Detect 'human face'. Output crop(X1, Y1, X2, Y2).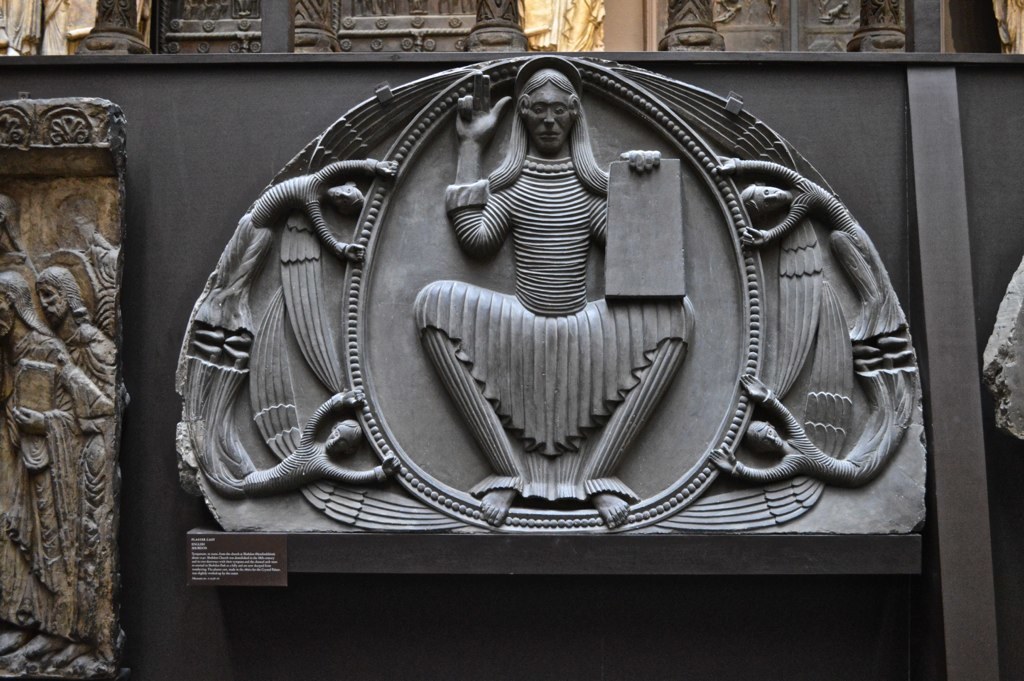
crop(332, 186, 359, 208).
